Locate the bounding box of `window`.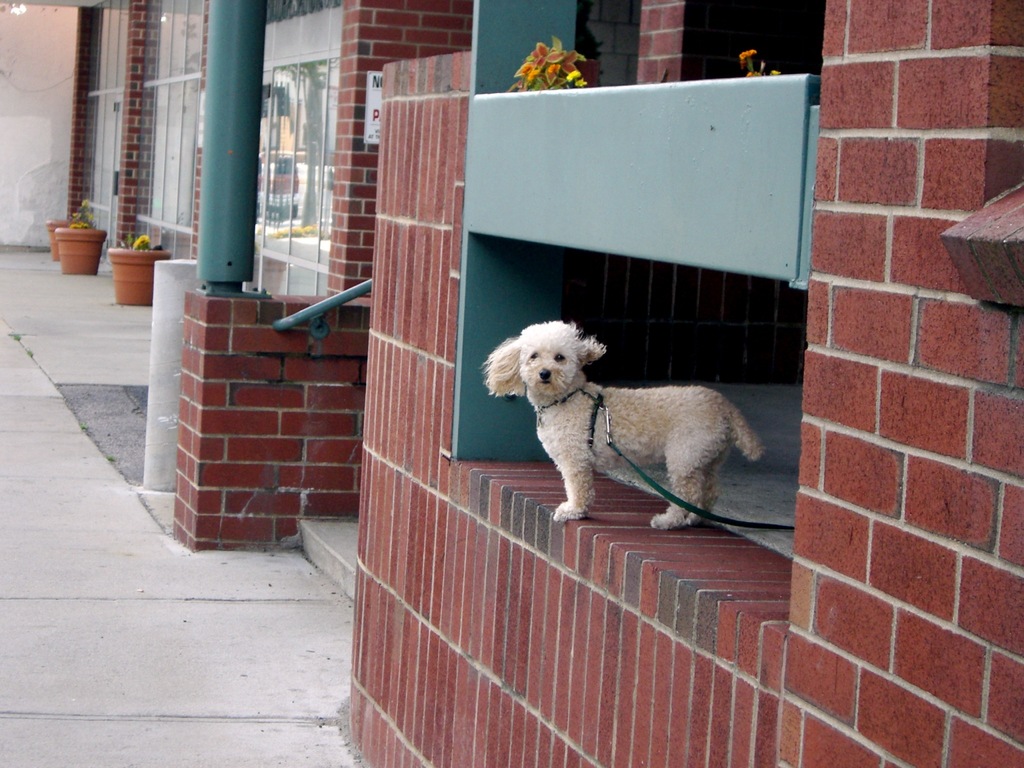
Bounding box: (x1=456, y1=233, x2=789, y2=635).
